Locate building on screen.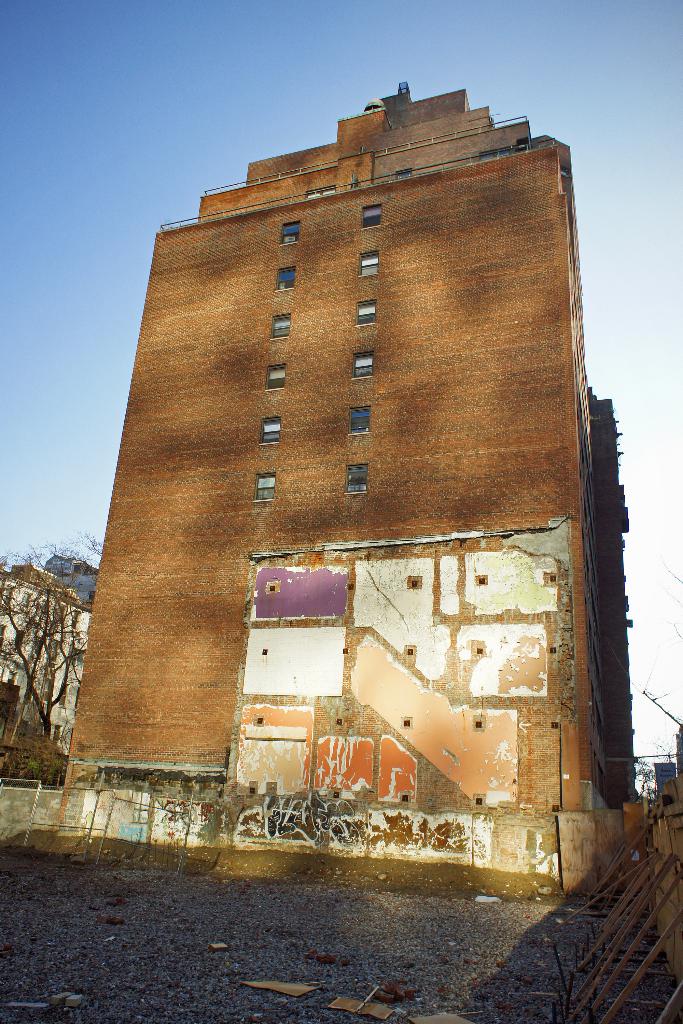
On screen at l=0, t=73, r=641, b=908.
